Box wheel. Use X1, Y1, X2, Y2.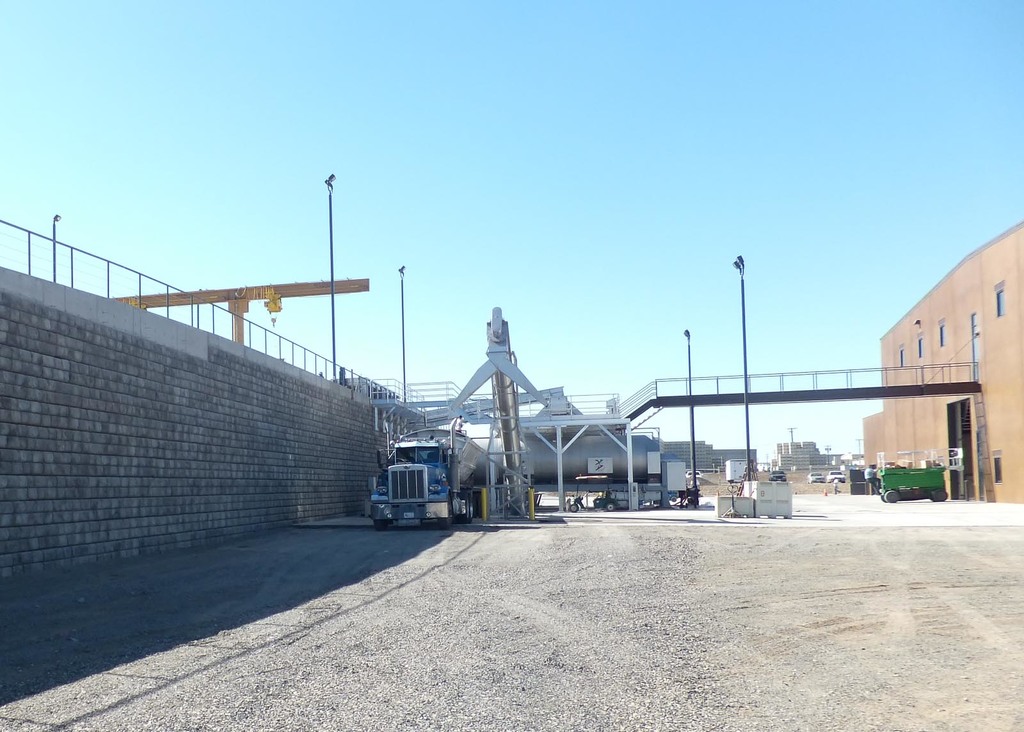
378, 517, 403, 530.
